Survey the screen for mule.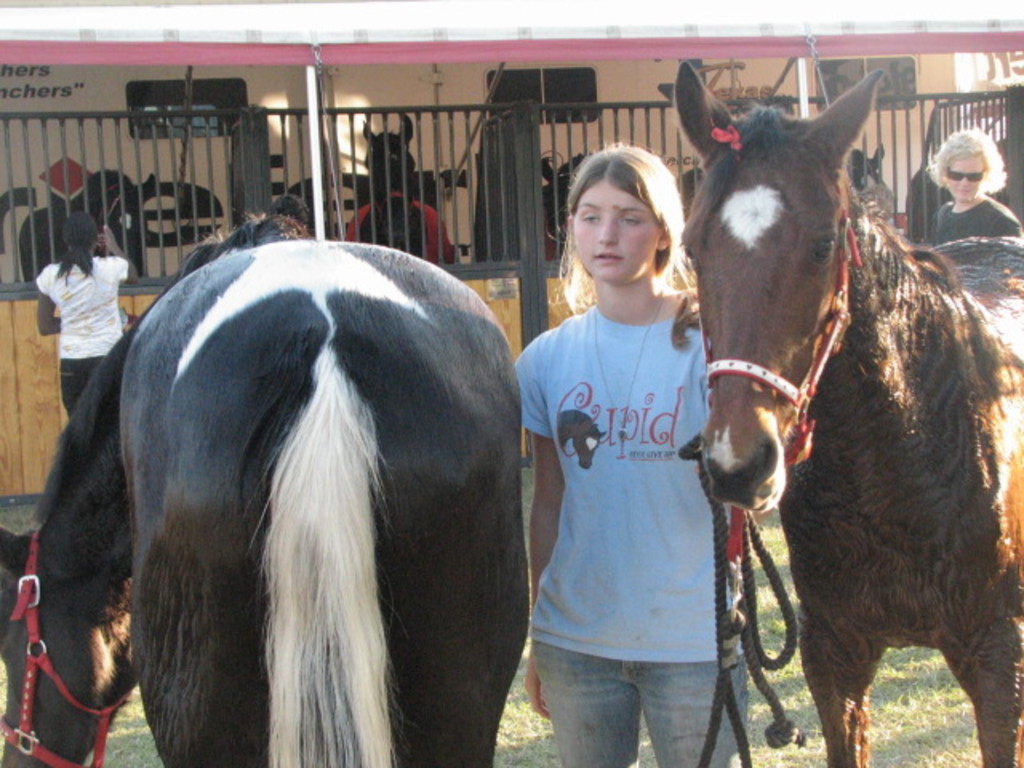
Survey found: l=678, t=54, r=974, b=767.
